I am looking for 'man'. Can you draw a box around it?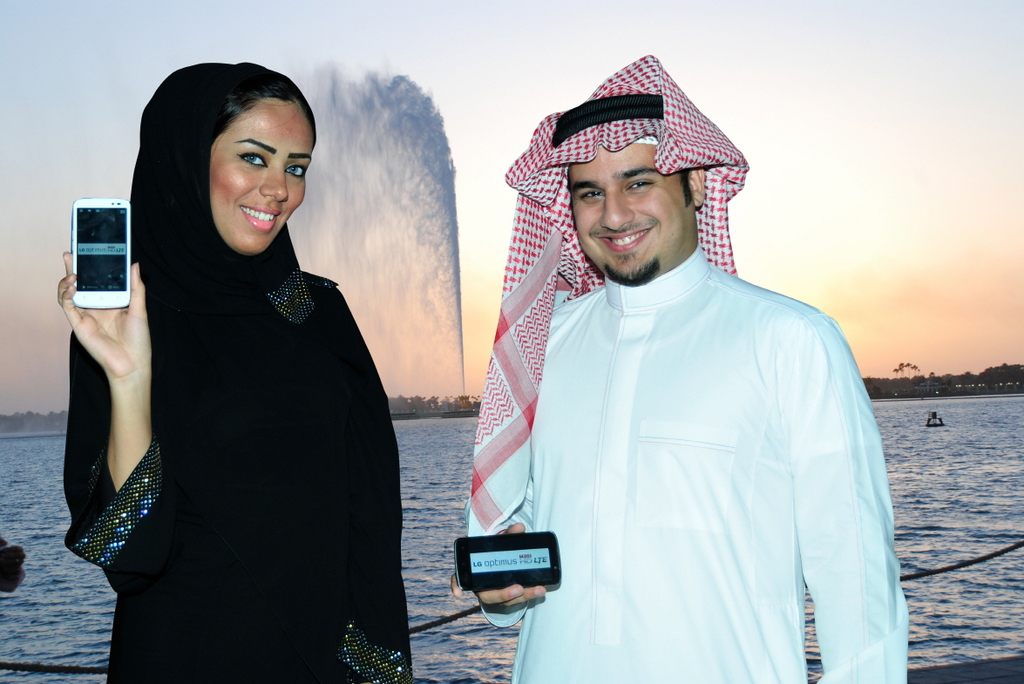
Sure, the bounding box is (left=448, top=40, right=909, bottom=680).
